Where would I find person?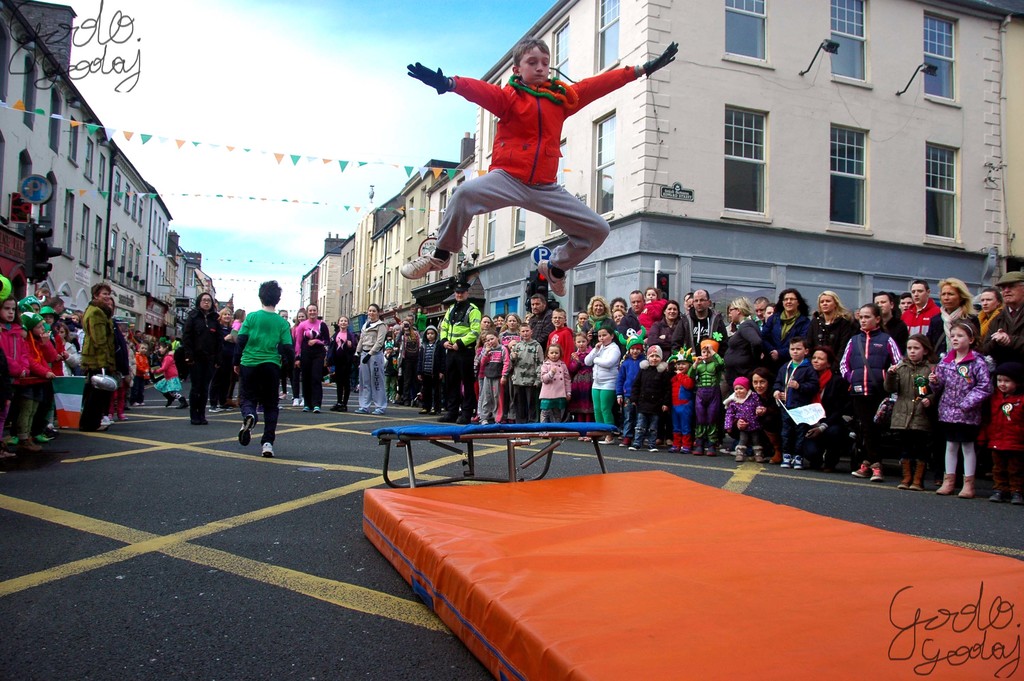
At pyautogui.locateOnScreen(767, 331, 825, 468).
